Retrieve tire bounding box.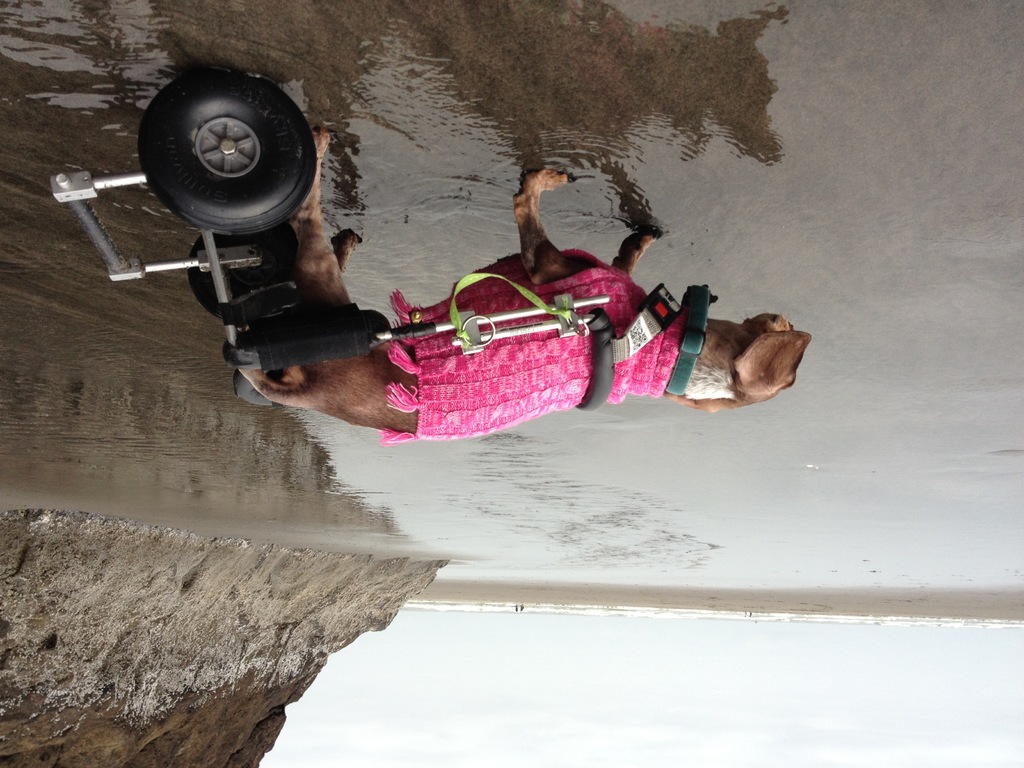
Bounding box: pyautogui.locateOnScreen(115, 56, 314, 234).
